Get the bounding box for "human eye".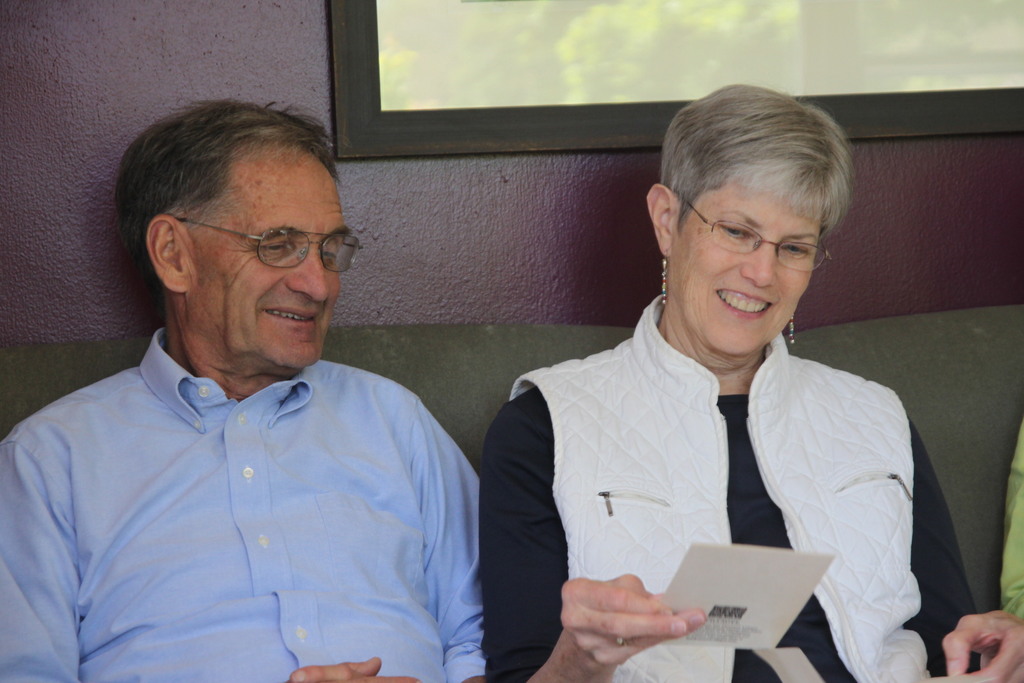
317/247/340/264.
